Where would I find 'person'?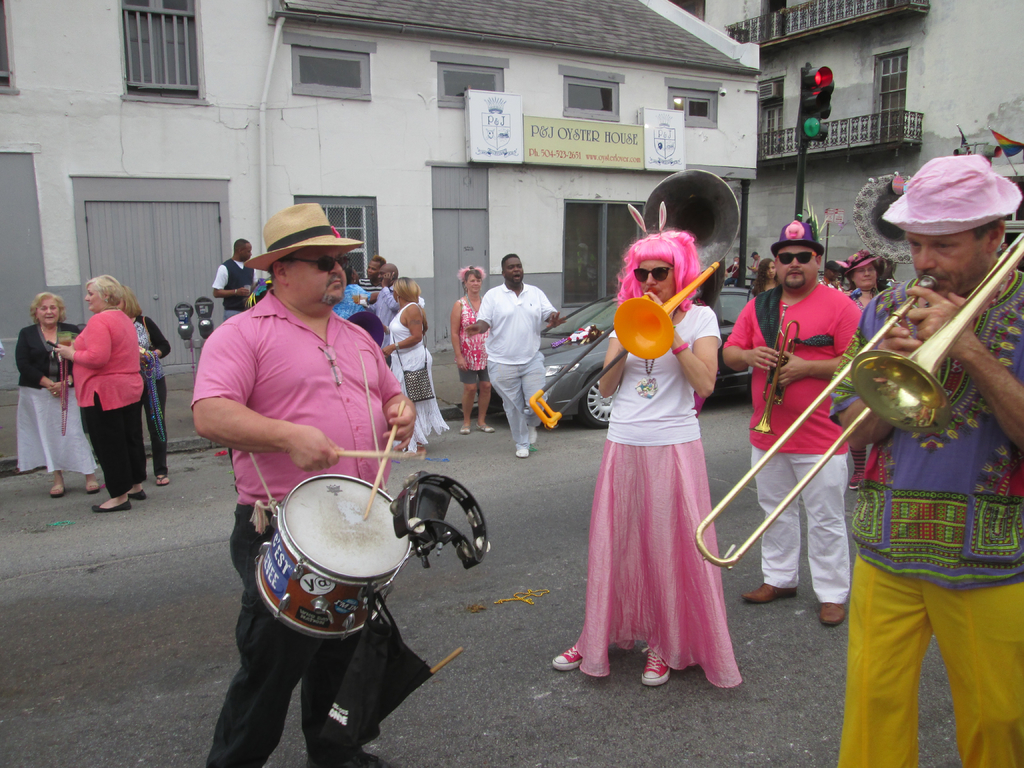
At {"left": 17, "top": 294, "right": 104, "bottom": 497}.
